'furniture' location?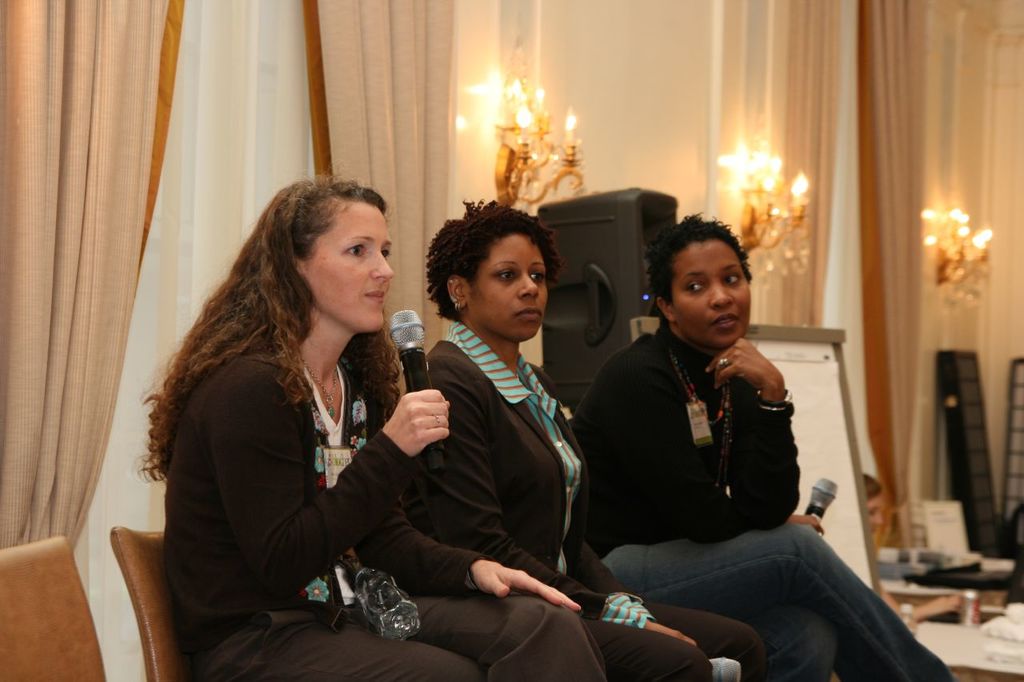
select_region(110, 528, 186, 681)
